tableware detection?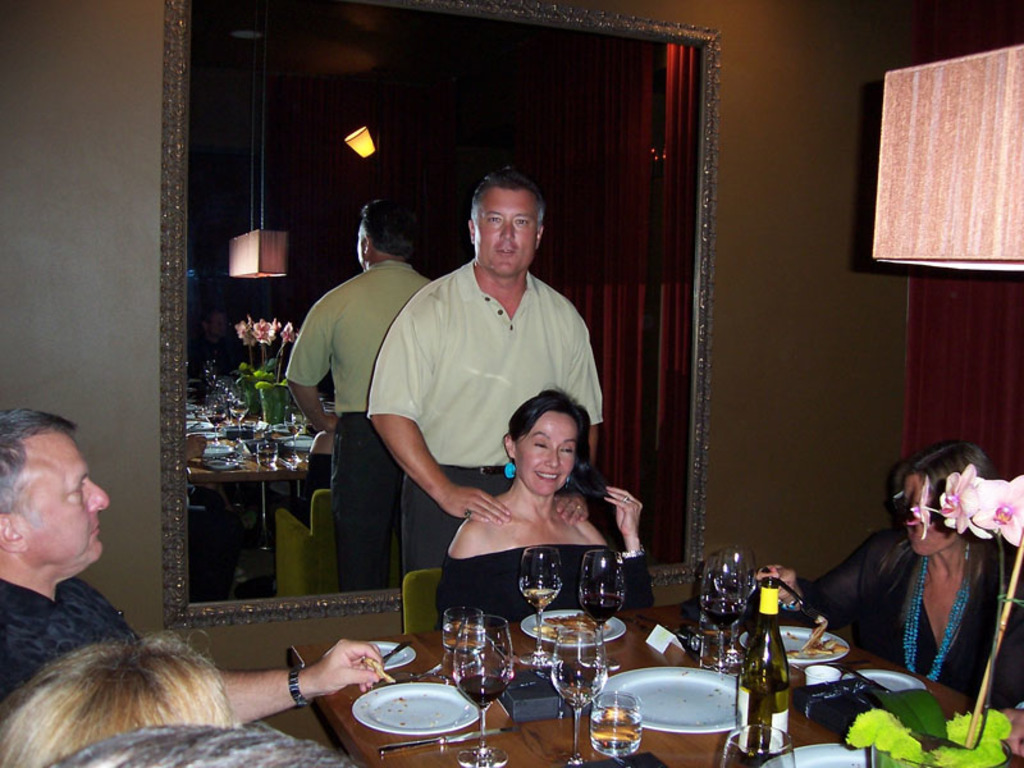
region(842, 669, 925, 694)
